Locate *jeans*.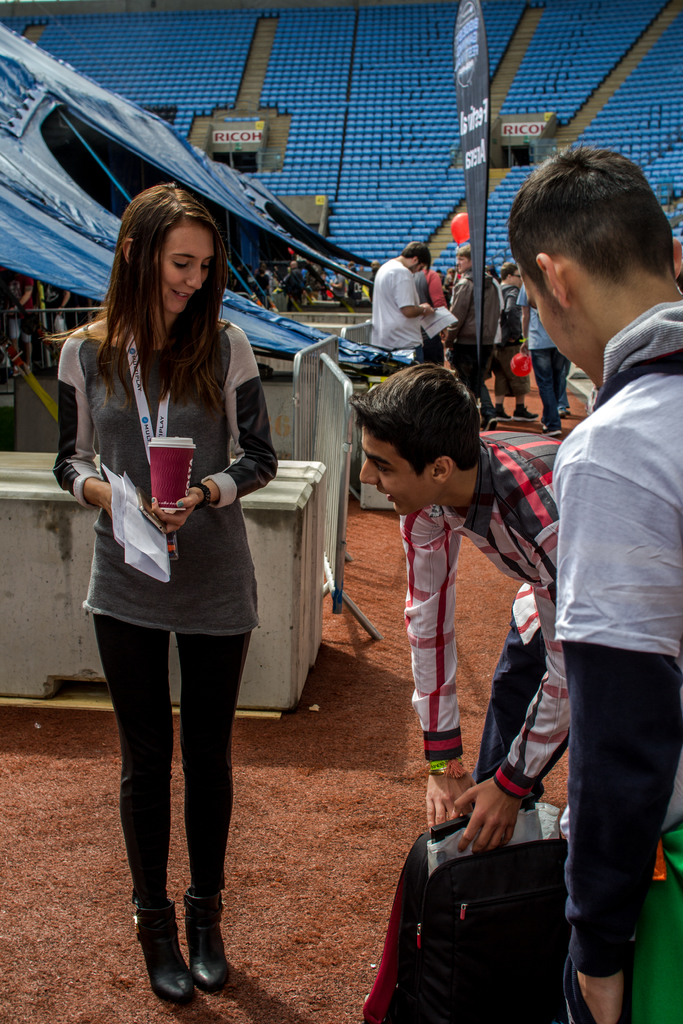
Bounding box: locate(87, 612, 245, 908).
